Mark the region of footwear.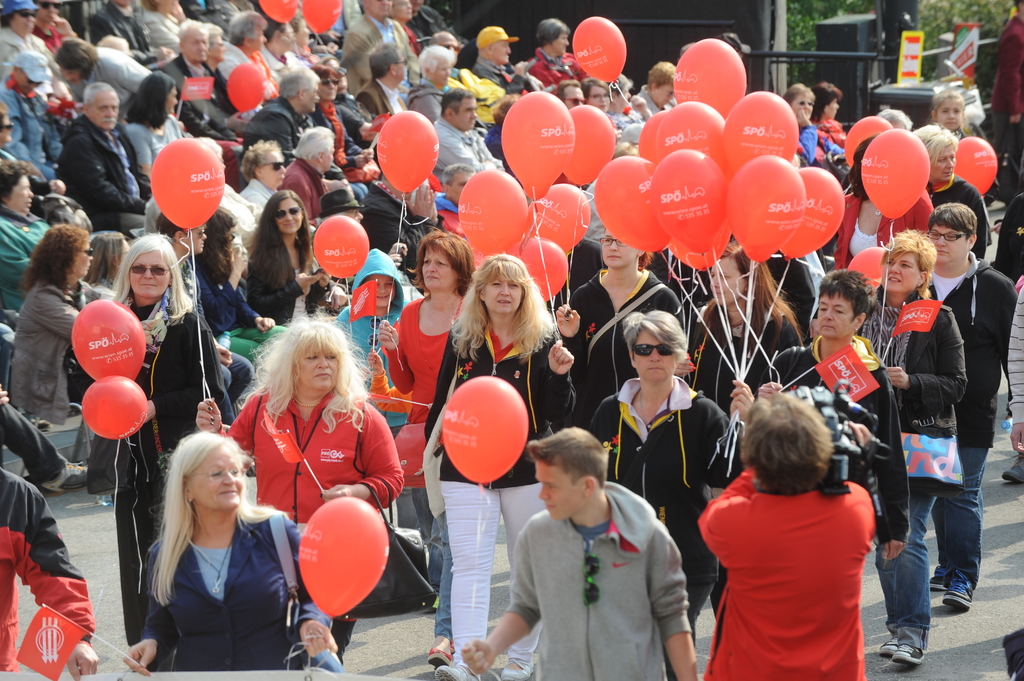
Region: 36, 458, 89, 497.
